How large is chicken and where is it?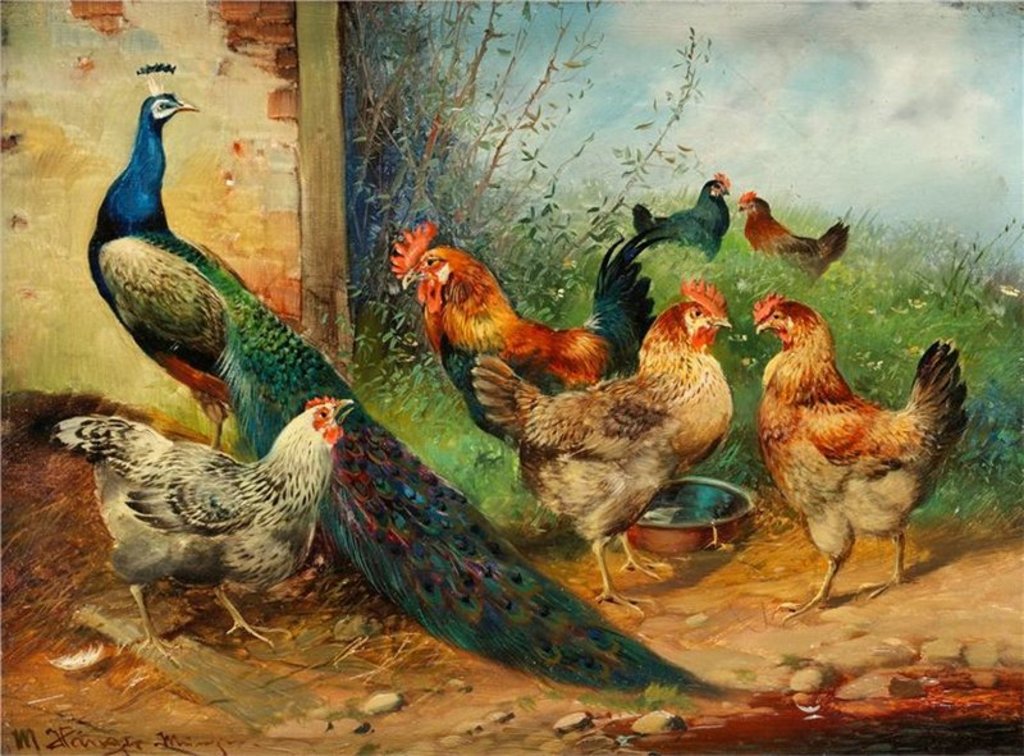
Bounding box: x1=728 y1=178 x2=859 y2=290.
